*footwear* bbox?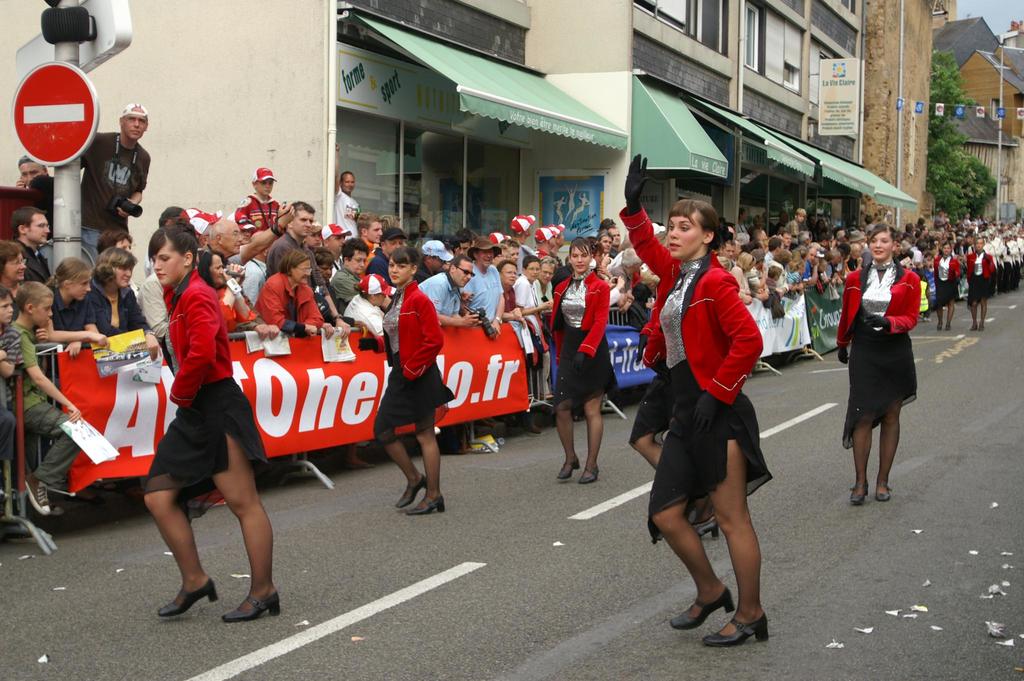
699, 608, 771, 650
